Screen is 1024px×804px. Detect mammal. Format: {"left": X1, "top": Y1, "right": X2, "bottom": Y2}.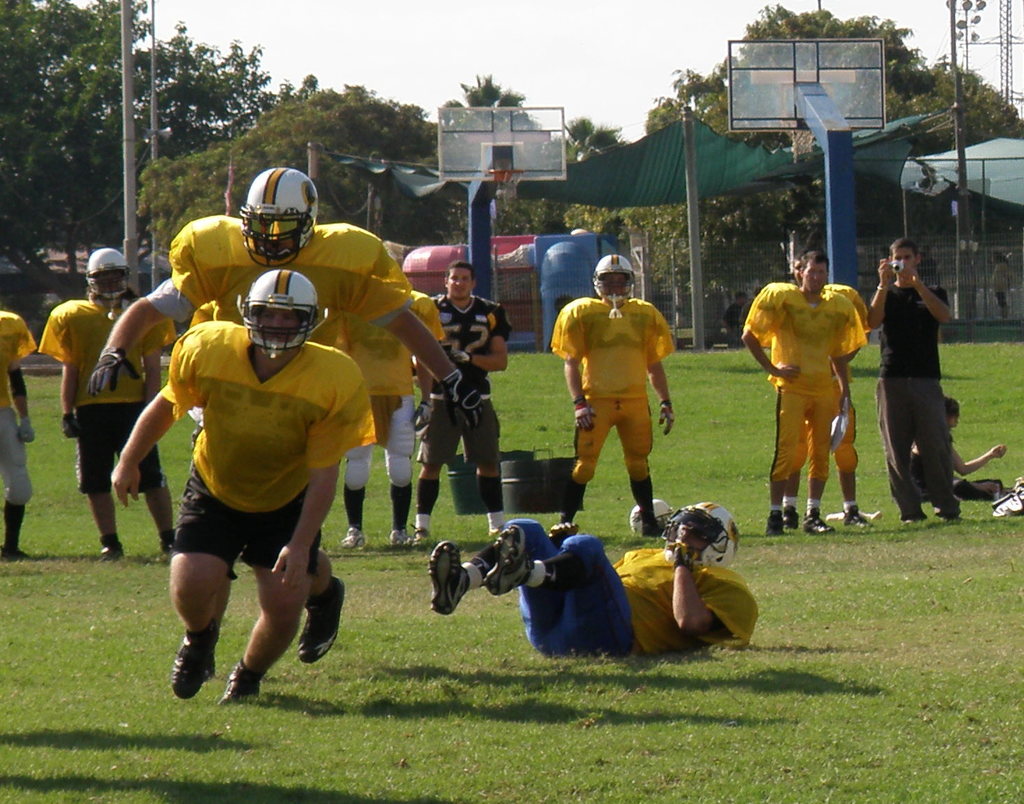
{"left": 741, "top": 243, "right": 855, "bottom": 536}.
